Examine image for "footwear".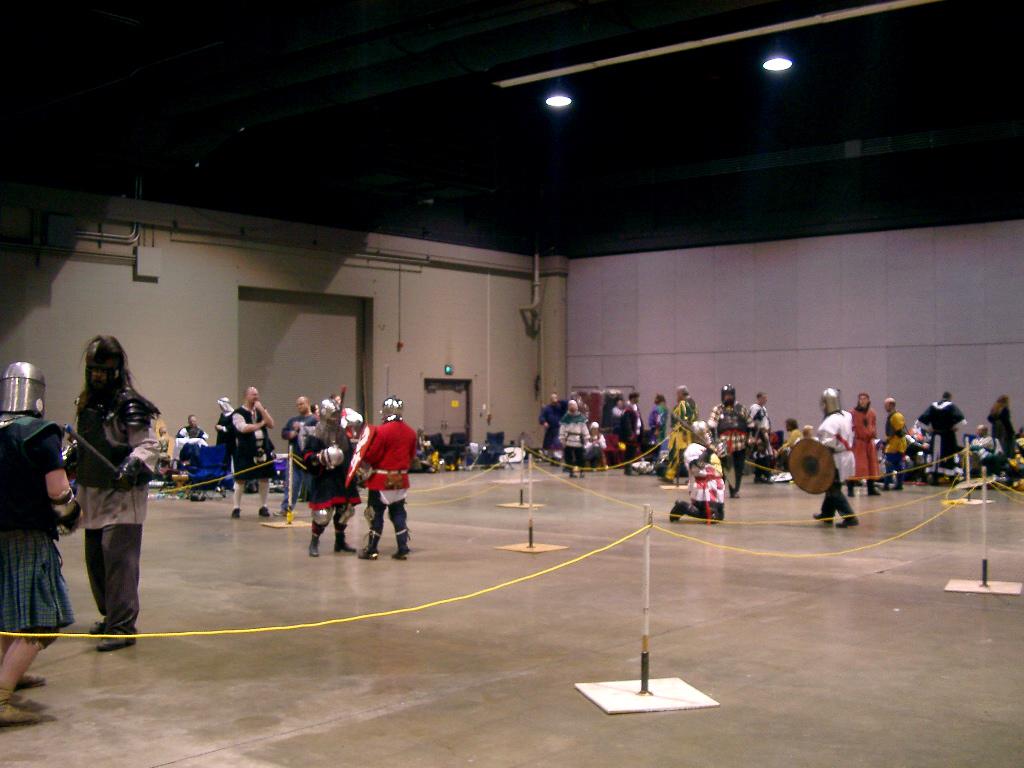
Examination result: (87,618,108,633).
